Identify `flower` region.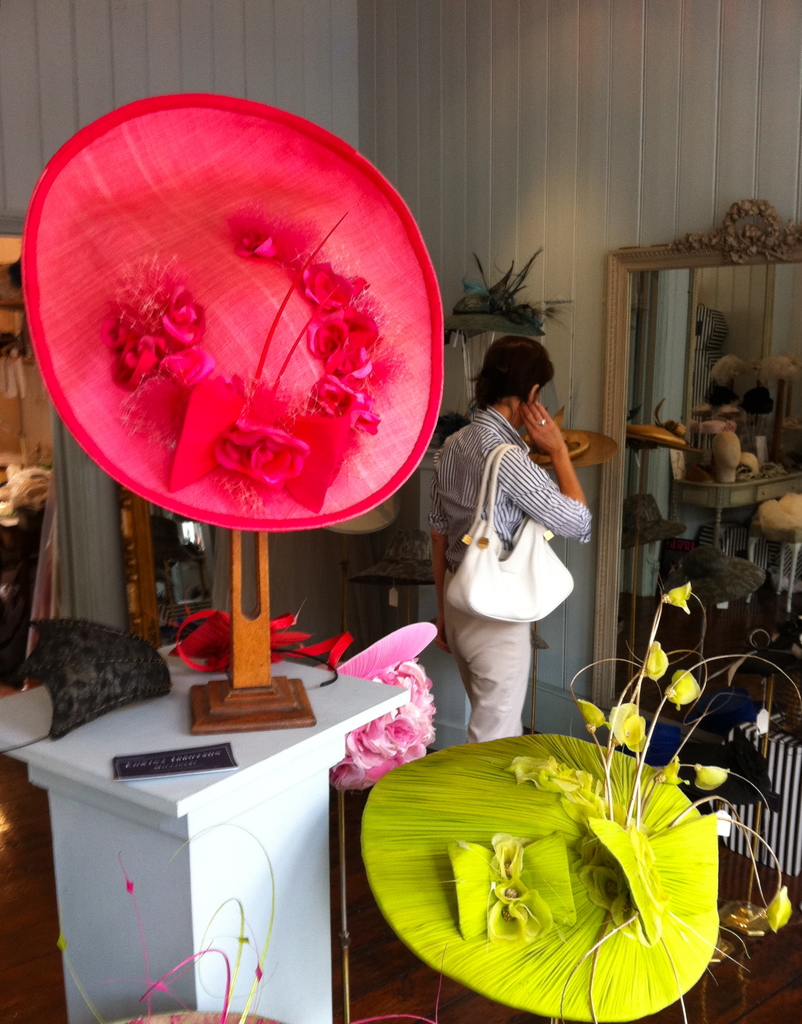
Region: Rect(642, 638, 671, 680).
